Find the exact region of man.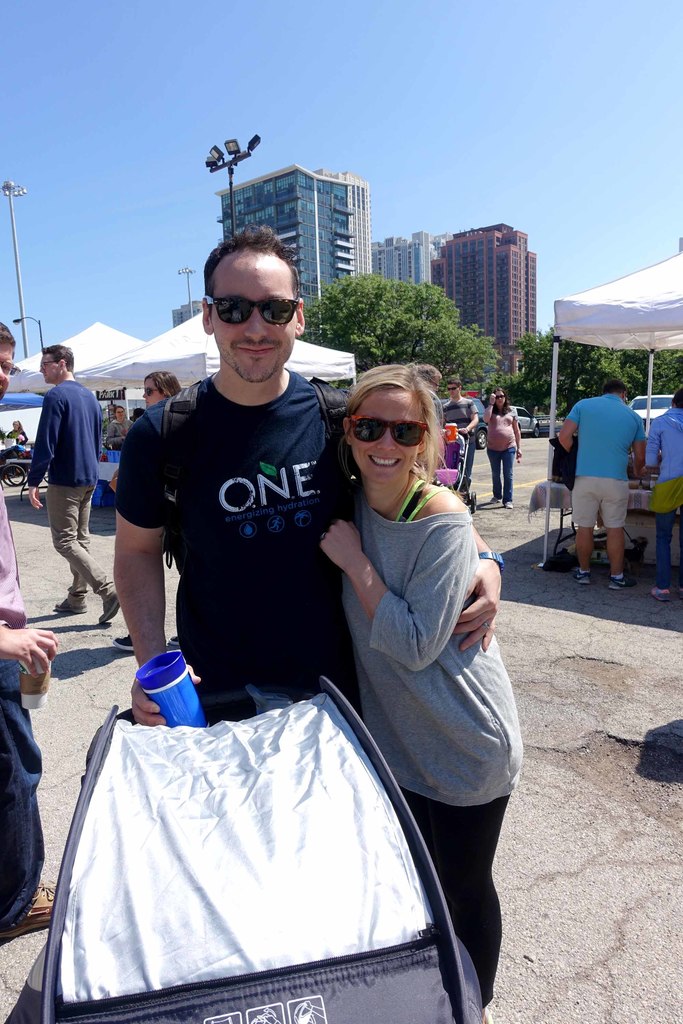
Exact region: <bbox>19, 328, 101, 623</bbox>.
